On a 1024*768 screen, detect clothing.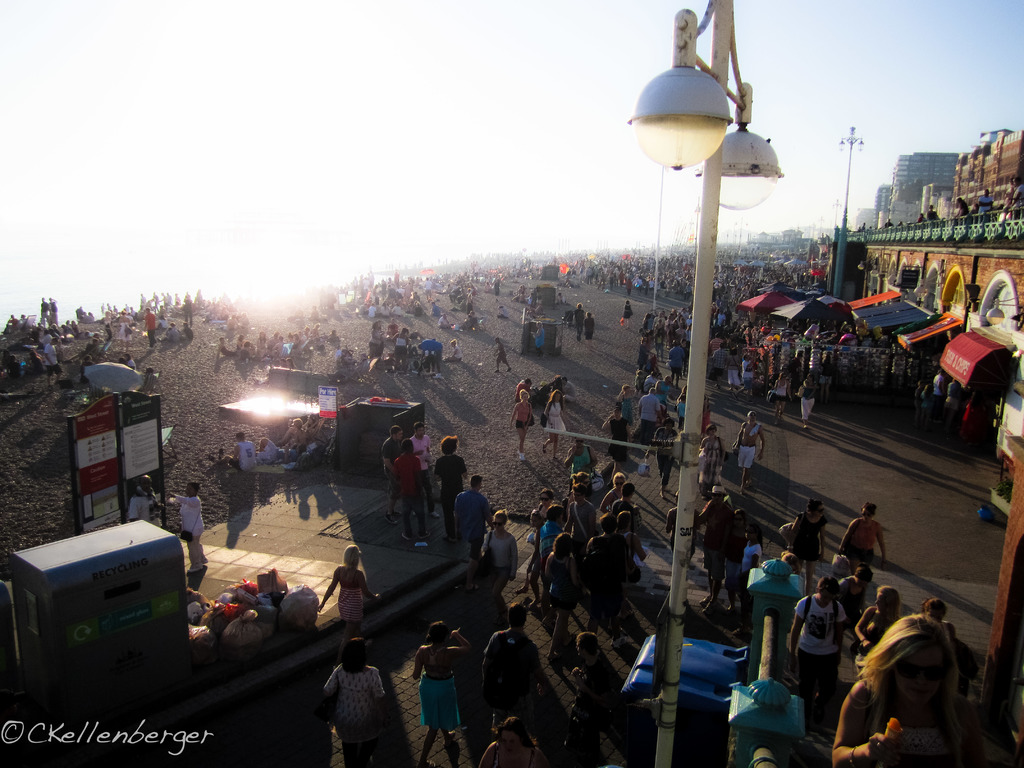
[x1=614, y1=503, x2=652, y2=544].
